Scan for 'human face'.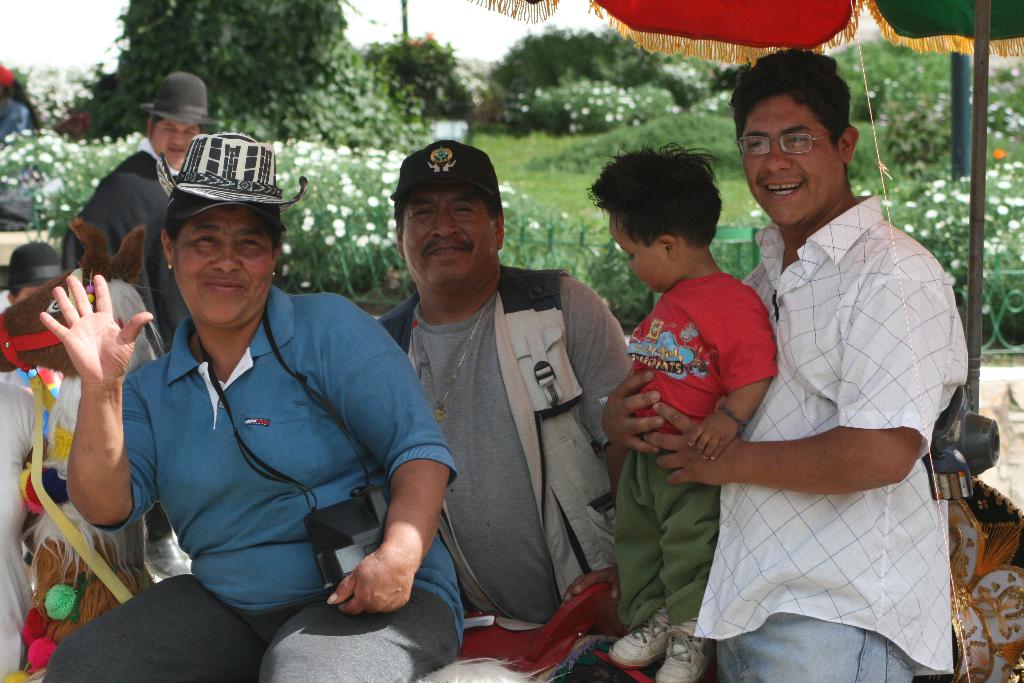
Scan result: 750, 92, 845, 228.
